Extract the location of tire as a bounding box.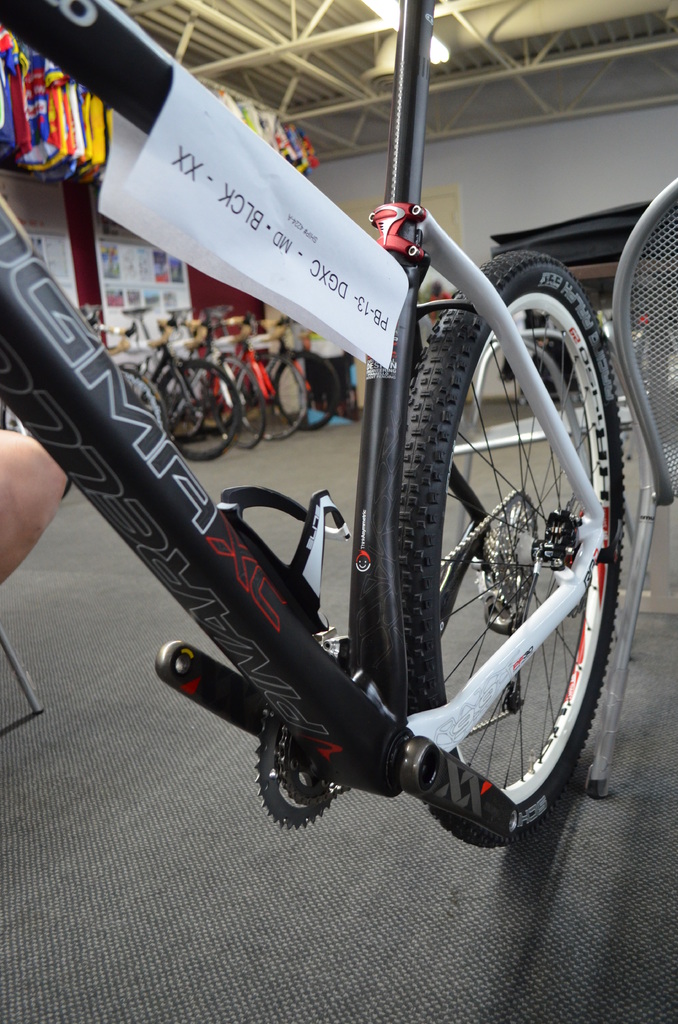
<bbox>158, 359, 241, 460</bbox>.
